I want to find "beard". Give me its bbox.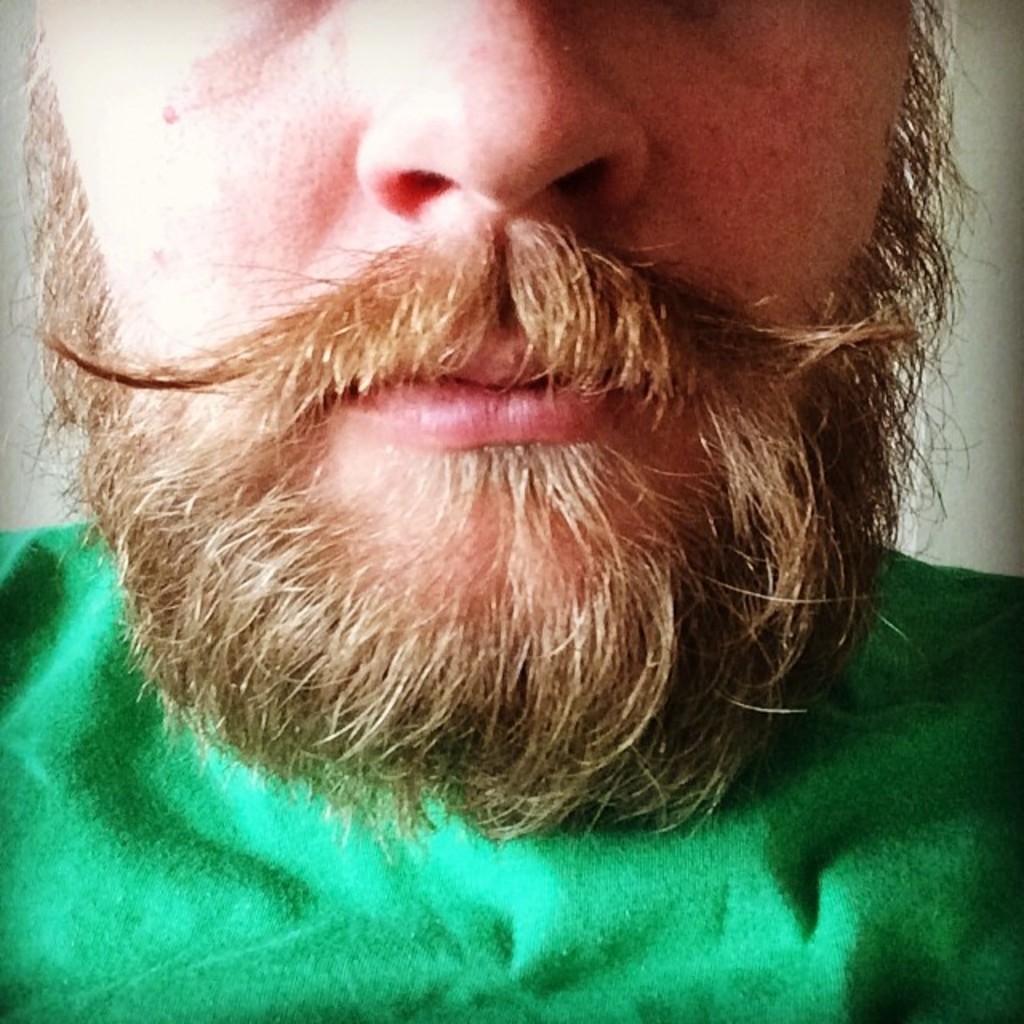
<box>2,0,990,846</box>.
